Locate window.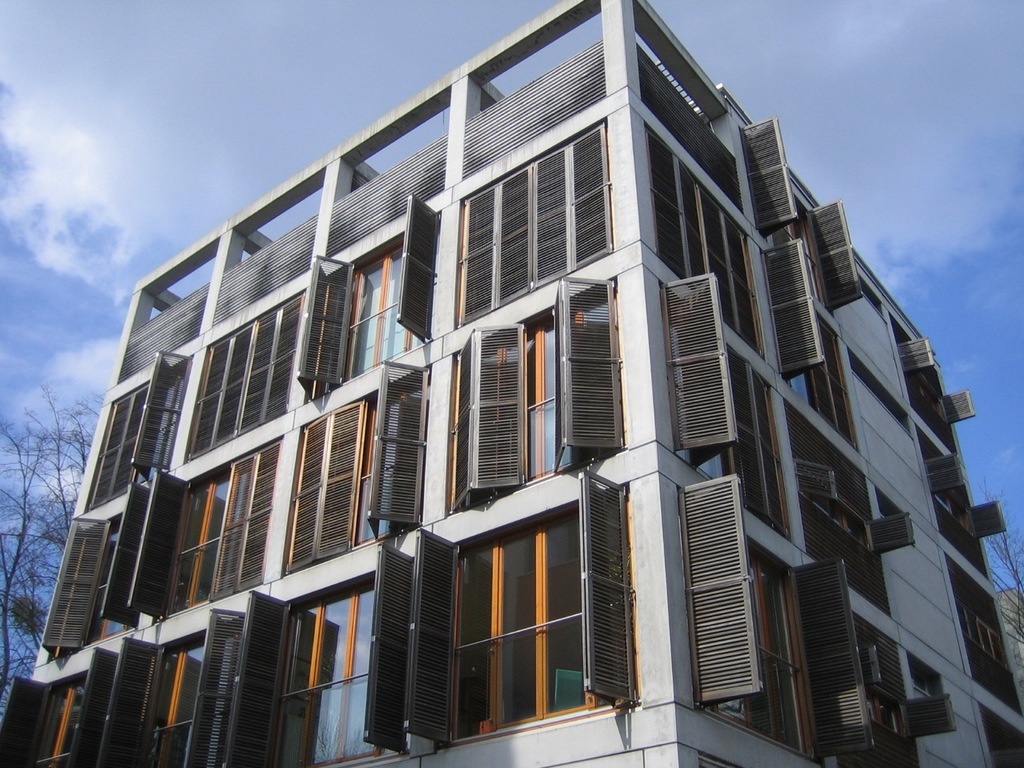
Bounding box: bbox=[295, 250, 439, 404].
